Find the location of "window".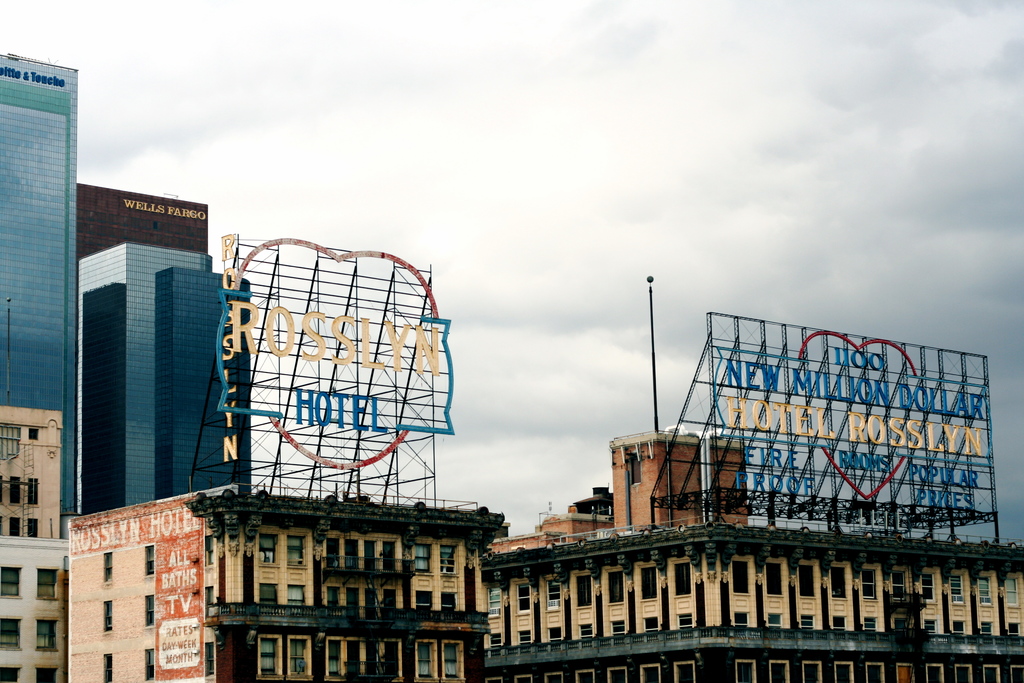
Location: (769, 661, 792, 682).
